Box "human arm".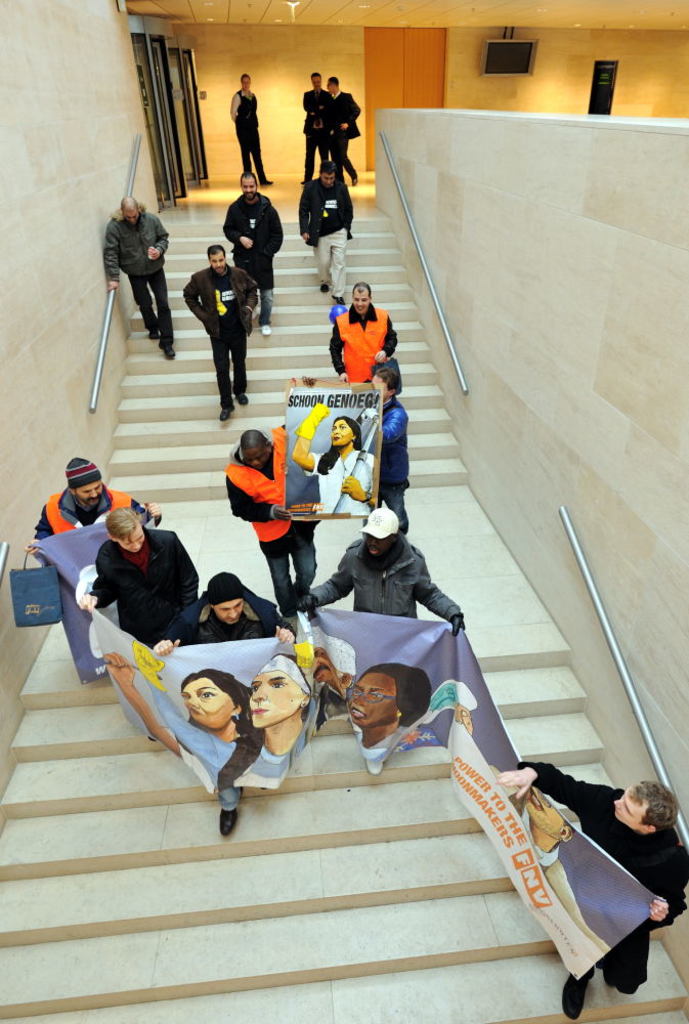
bbox=(99, 664, 178, 769).
